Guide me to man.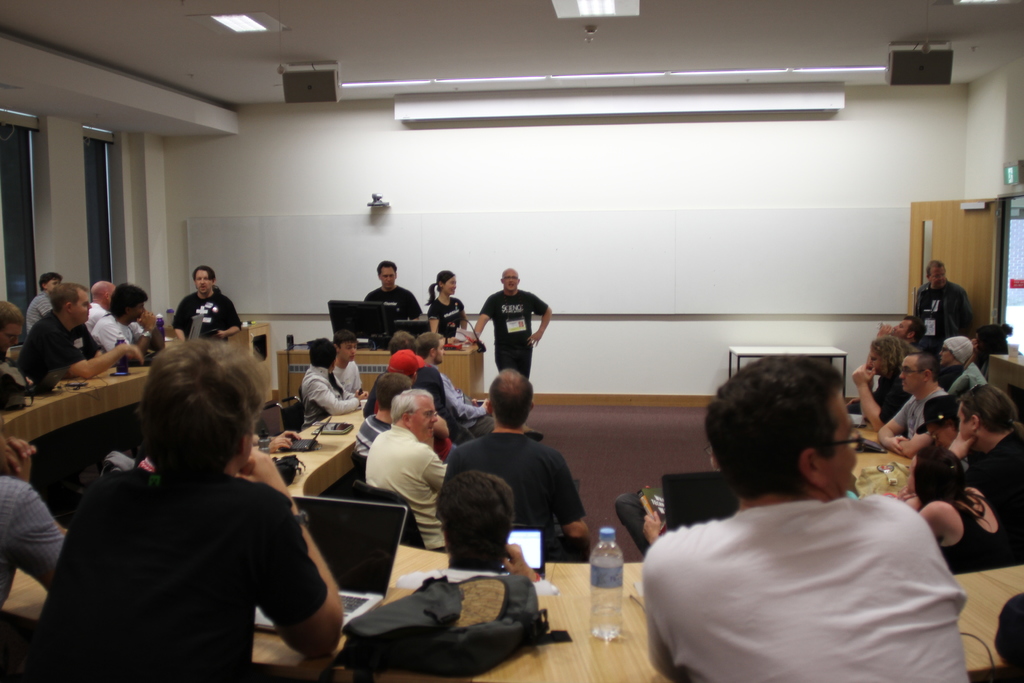
Guidance: (x1=91, y1=283, x2=148, y2=352).
